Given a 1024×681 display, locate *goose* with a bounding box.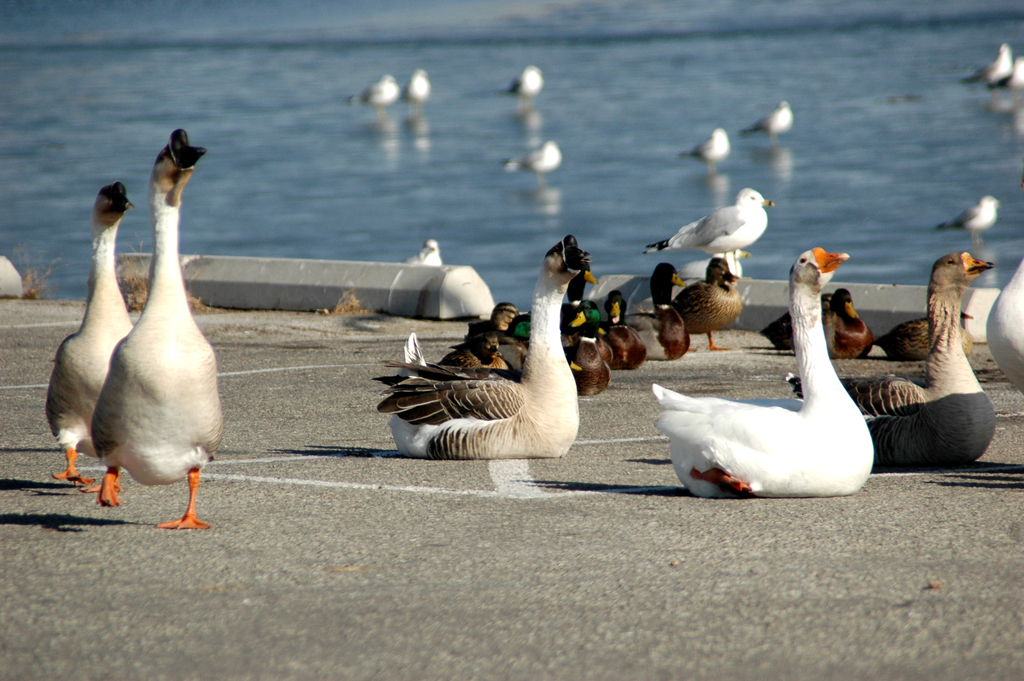
Located: rect(43, 185, 131, 486).
